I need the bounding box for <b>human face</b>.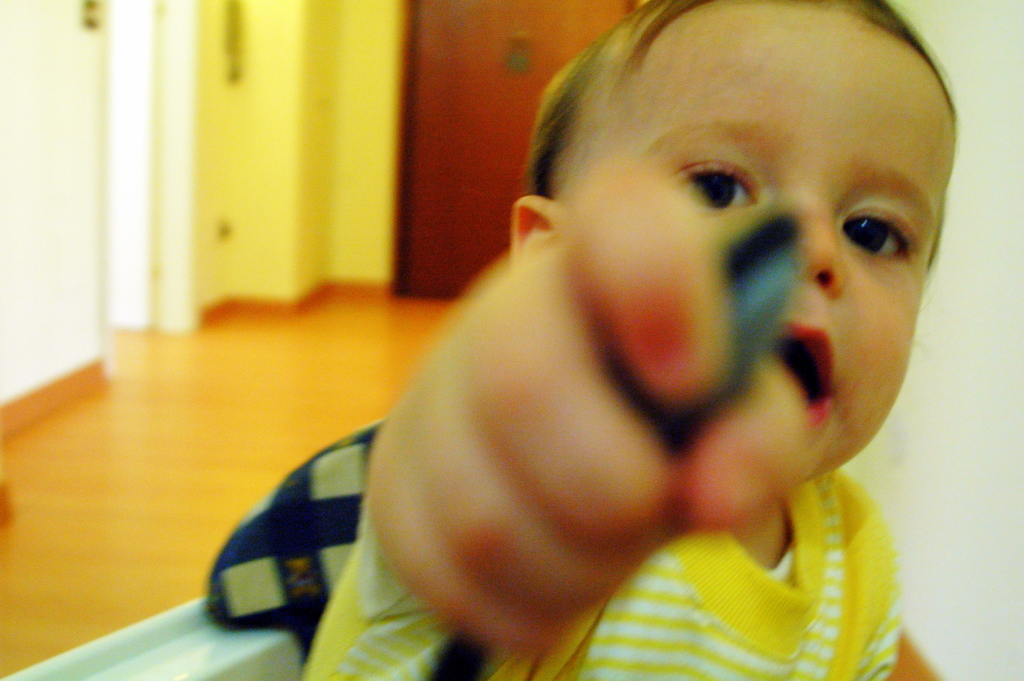
Here it is: [left=554, top=5, right=948, bottom=513].
